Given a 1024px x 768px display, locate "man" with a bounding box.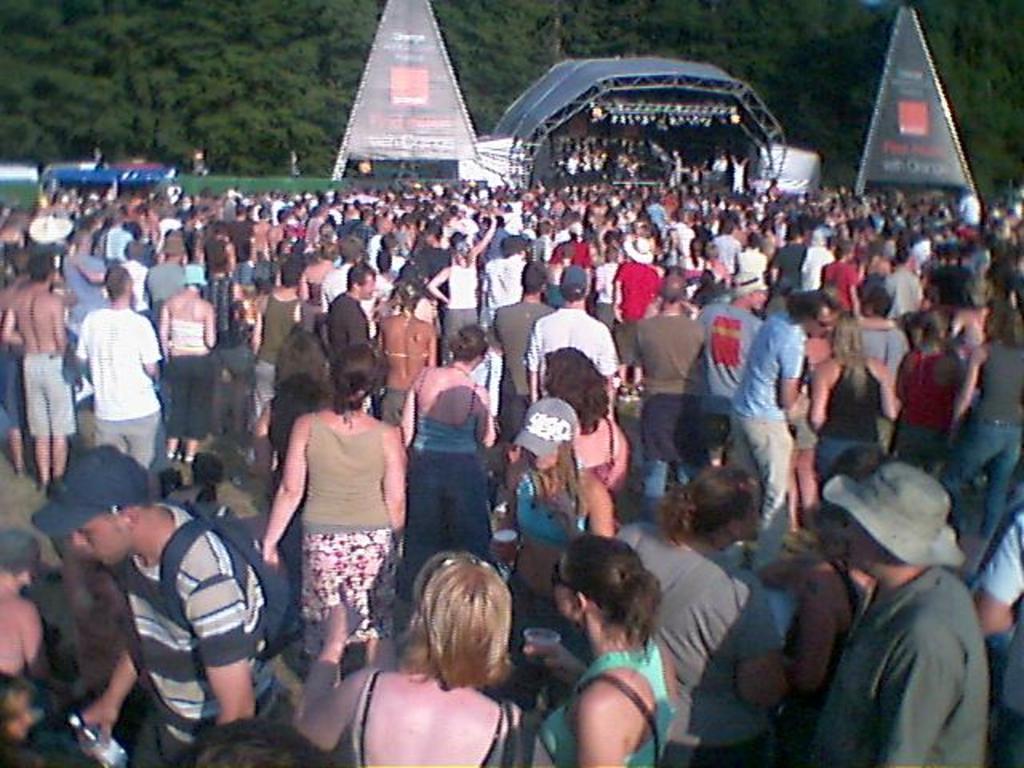
Located: (left=526, top=261, right=622, bottom=406).
